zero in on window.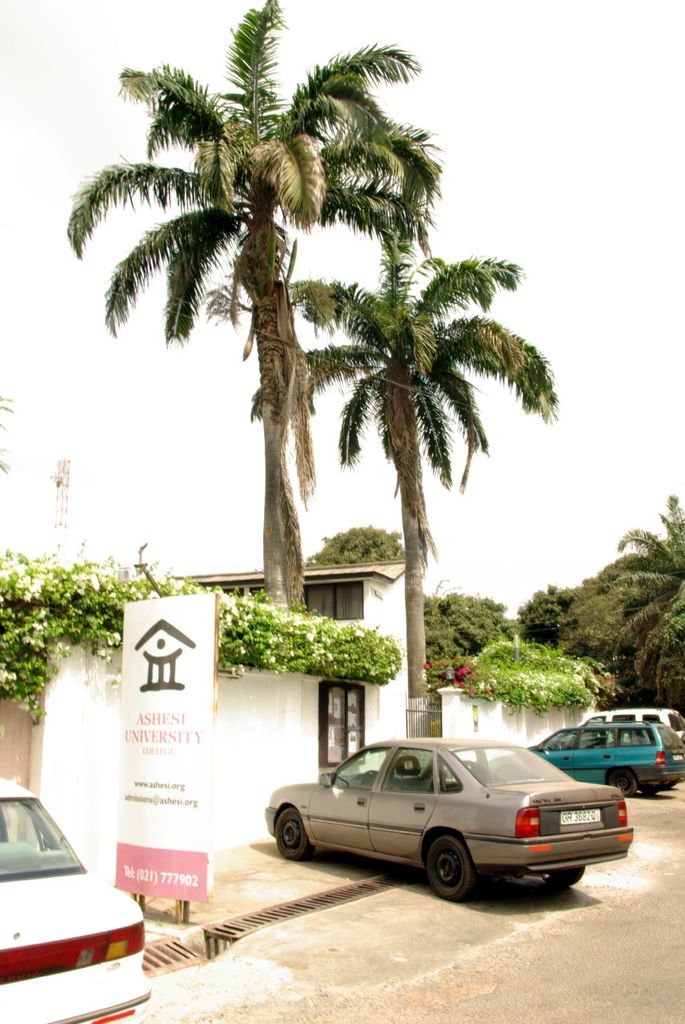
Zeroed in: 0, 800, 42, 853.
